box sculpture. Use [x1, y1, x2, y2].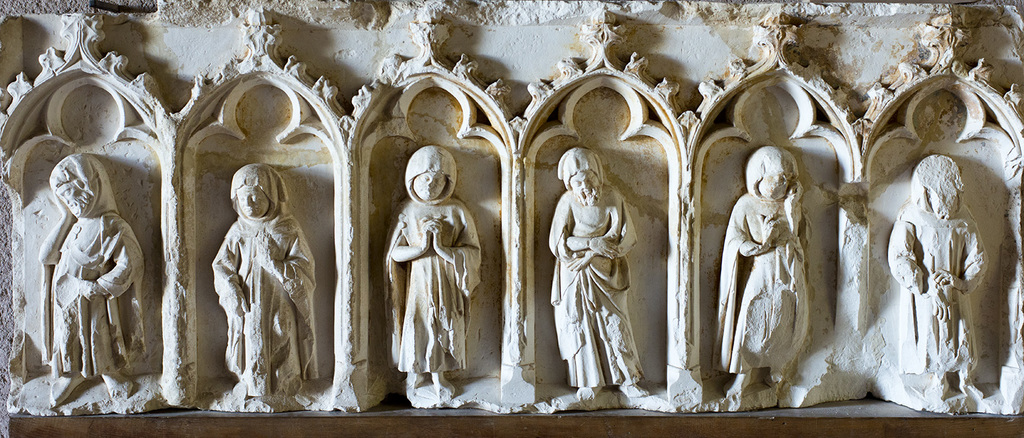
[218, 164, 338, 411].
